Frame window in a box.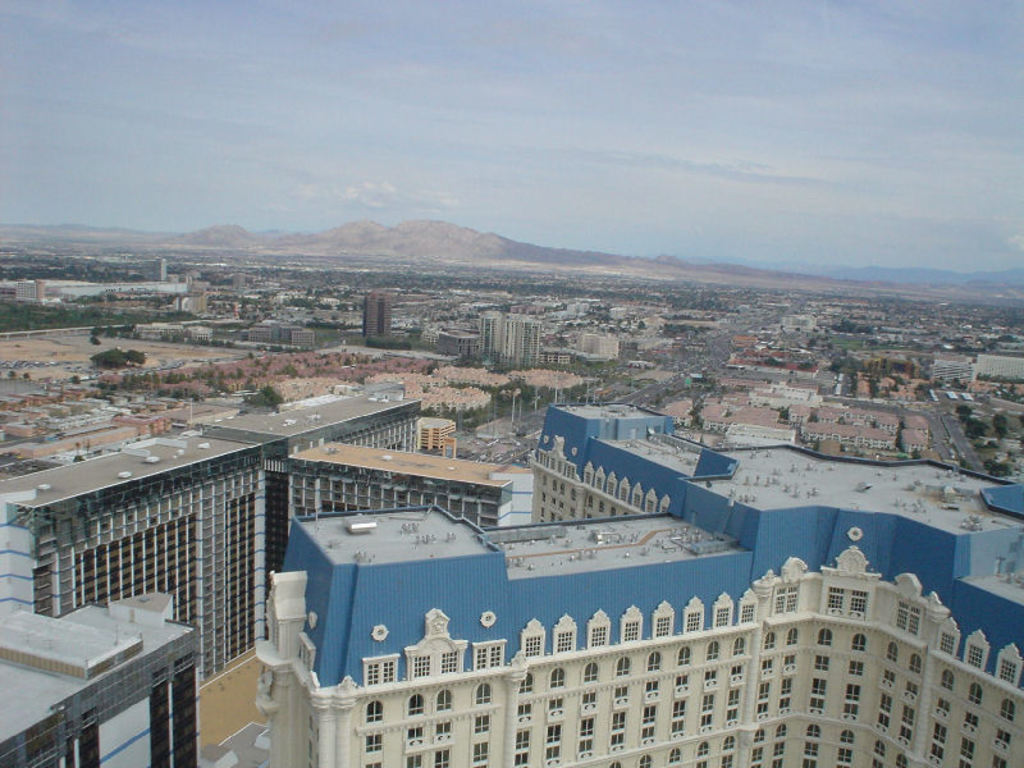
[760,658,772,676].
